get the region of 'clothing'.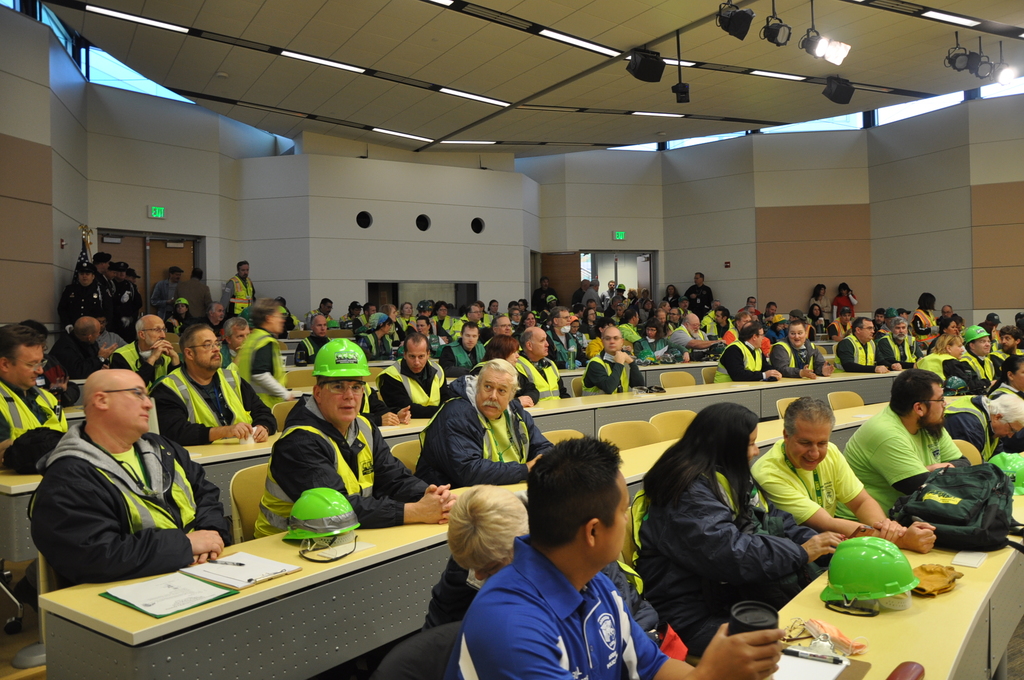
BBox(28, 417, 238, 590).
